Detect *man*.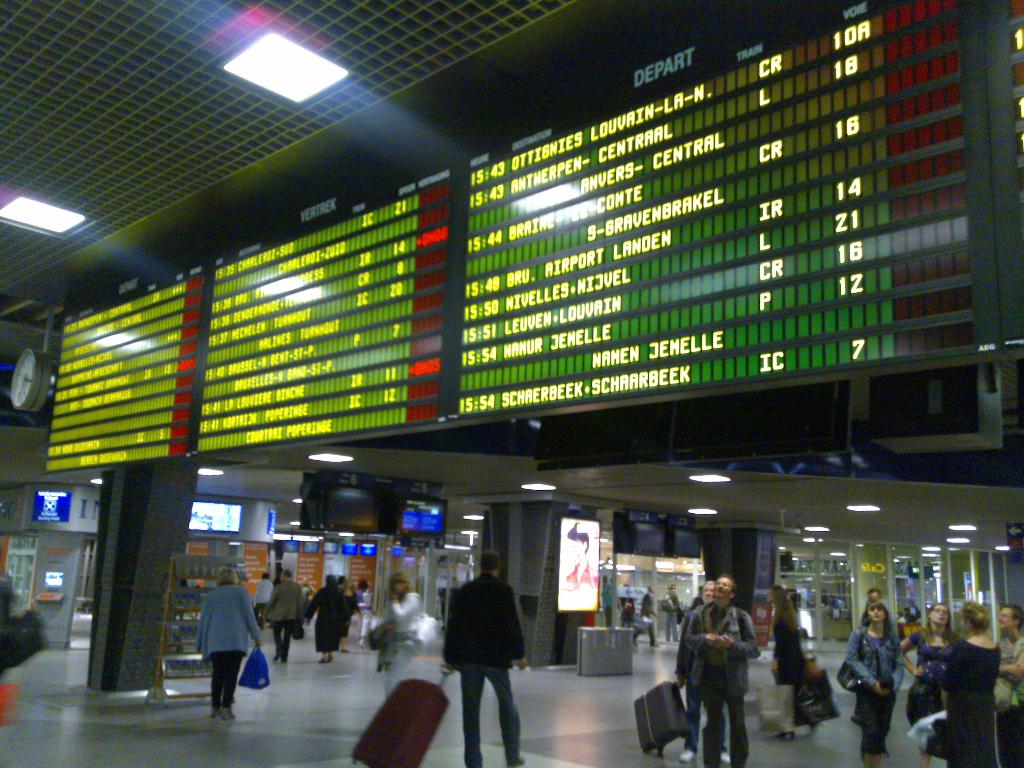
Detected at [x1=989, y1=610, x2=1023, y2=767].
